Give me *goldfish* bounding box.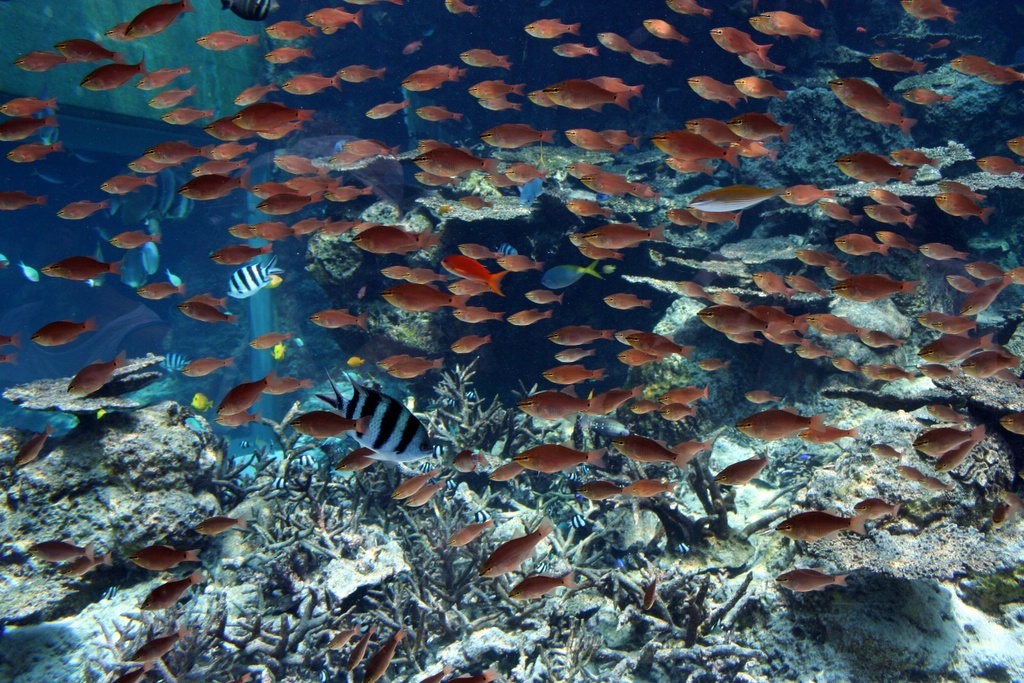
x1=851 y1=497 x2=900 y2=523.
